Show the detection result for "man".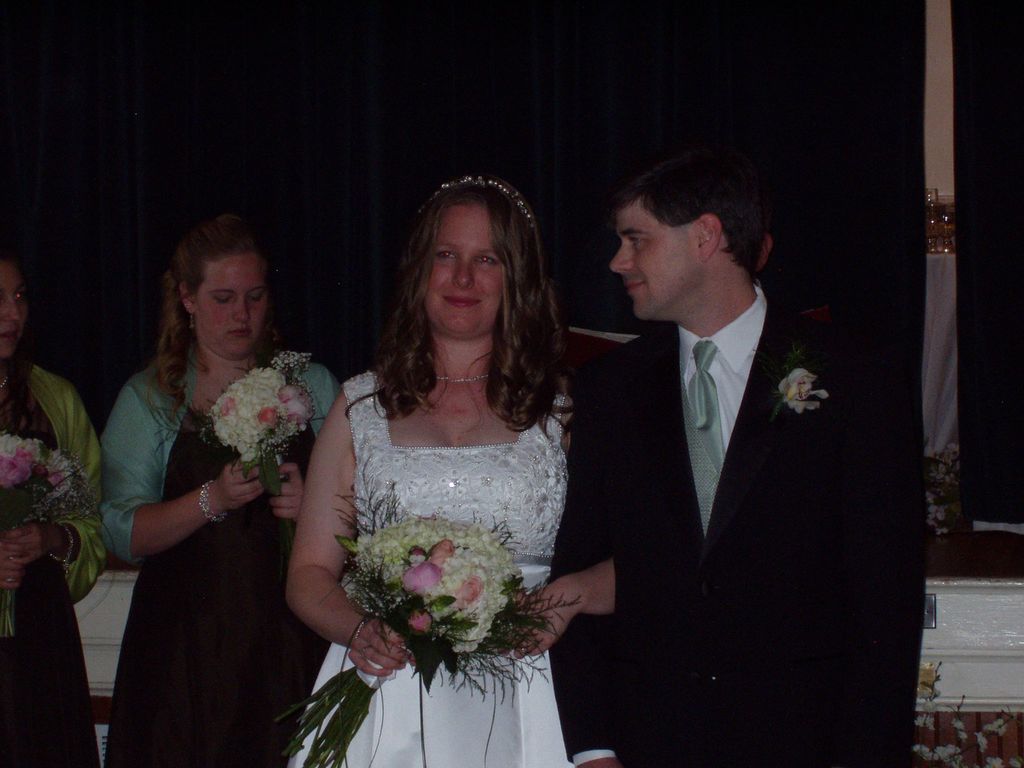
[548, 139, 918, 767].
